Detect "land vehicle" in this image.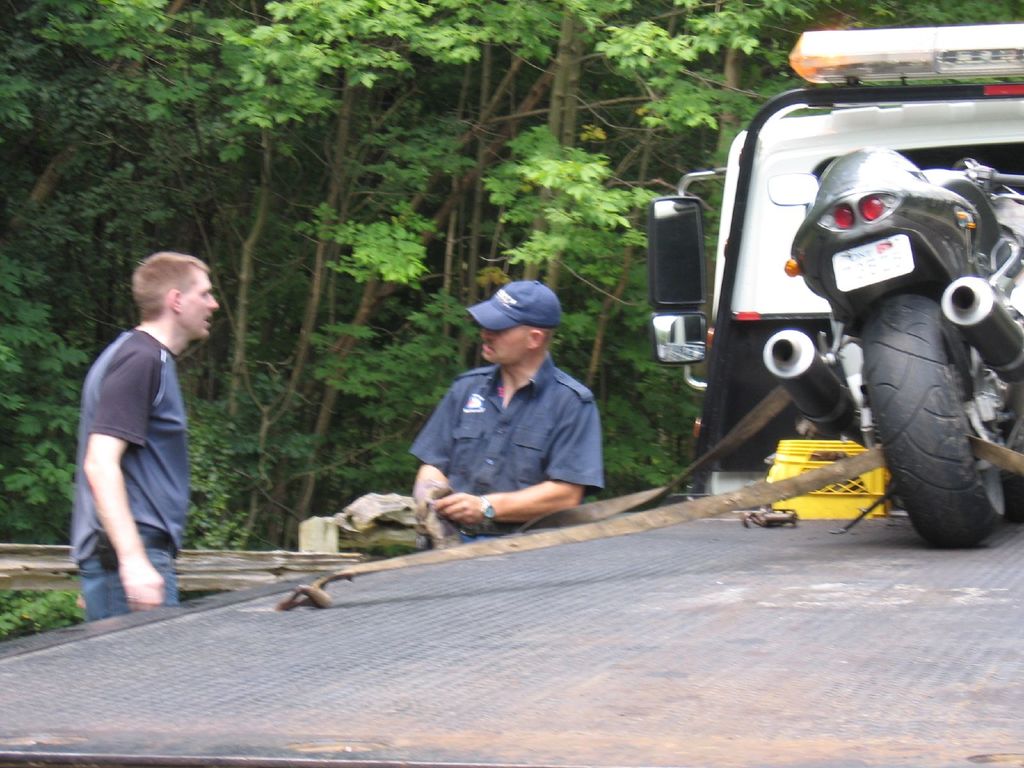
Detection: (763,147,1023,544).
